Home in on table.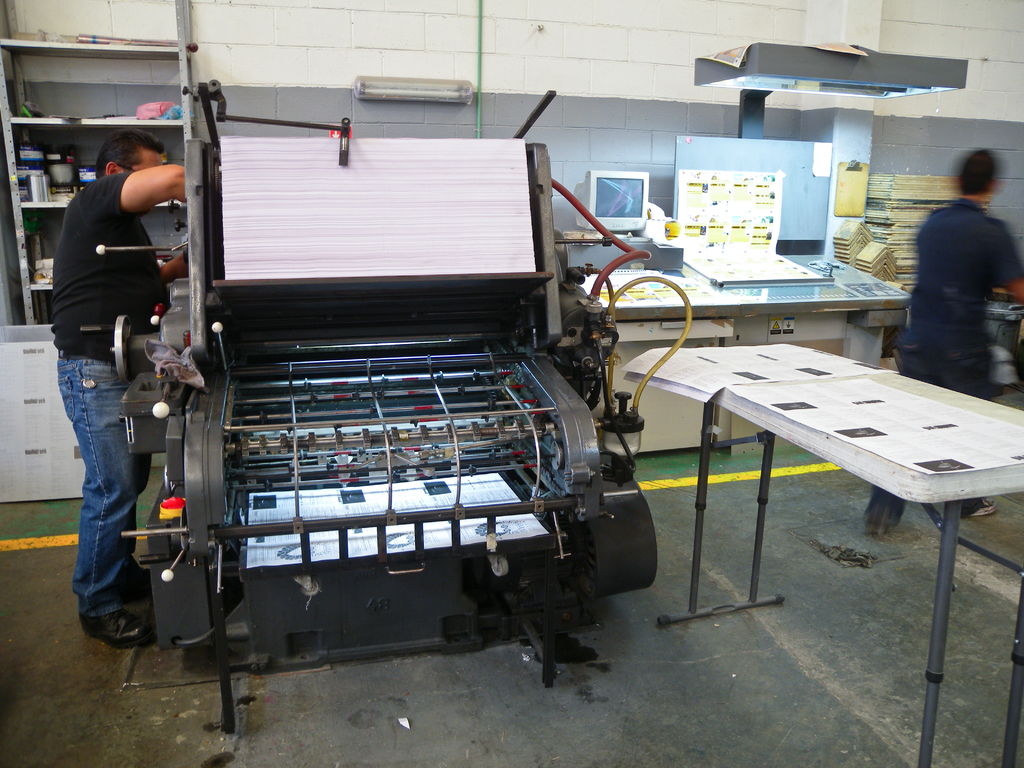
Homed in at box=[647, 333, 1020, 733].
